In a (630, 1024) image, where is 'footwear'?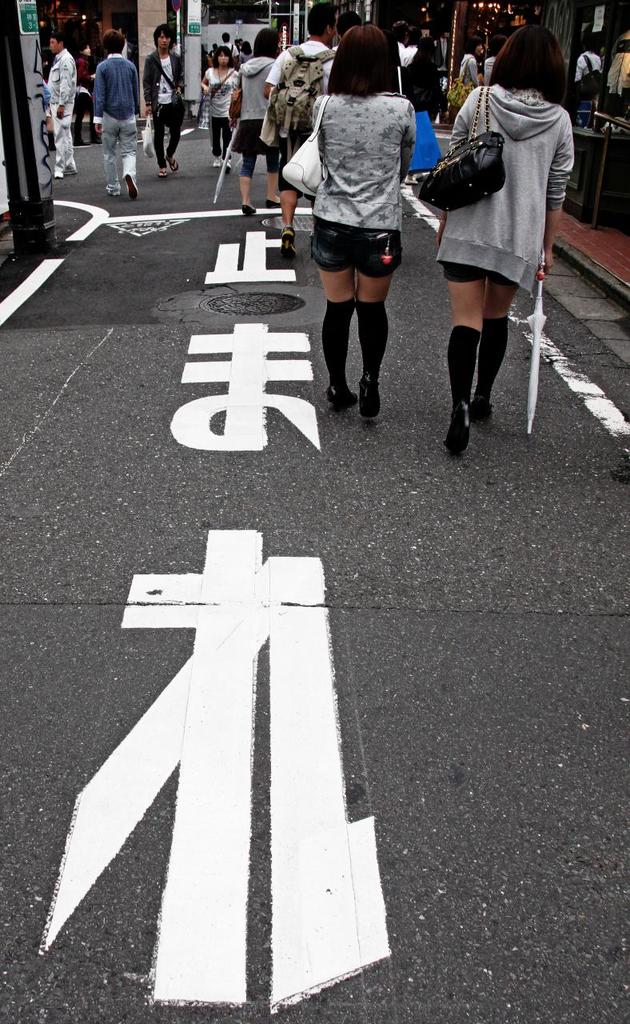
rect(242, 205, 258, 219).
